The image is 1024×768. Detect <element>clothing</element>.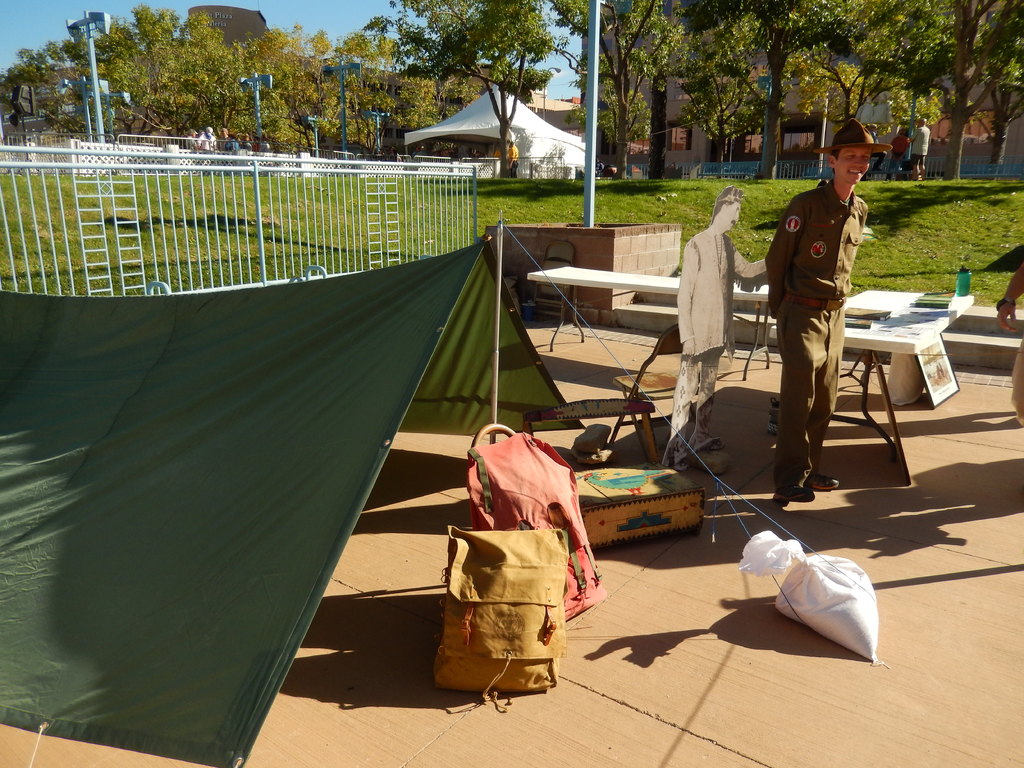
Detection: <bbox>216, 140, 239, 150</bbox>.
